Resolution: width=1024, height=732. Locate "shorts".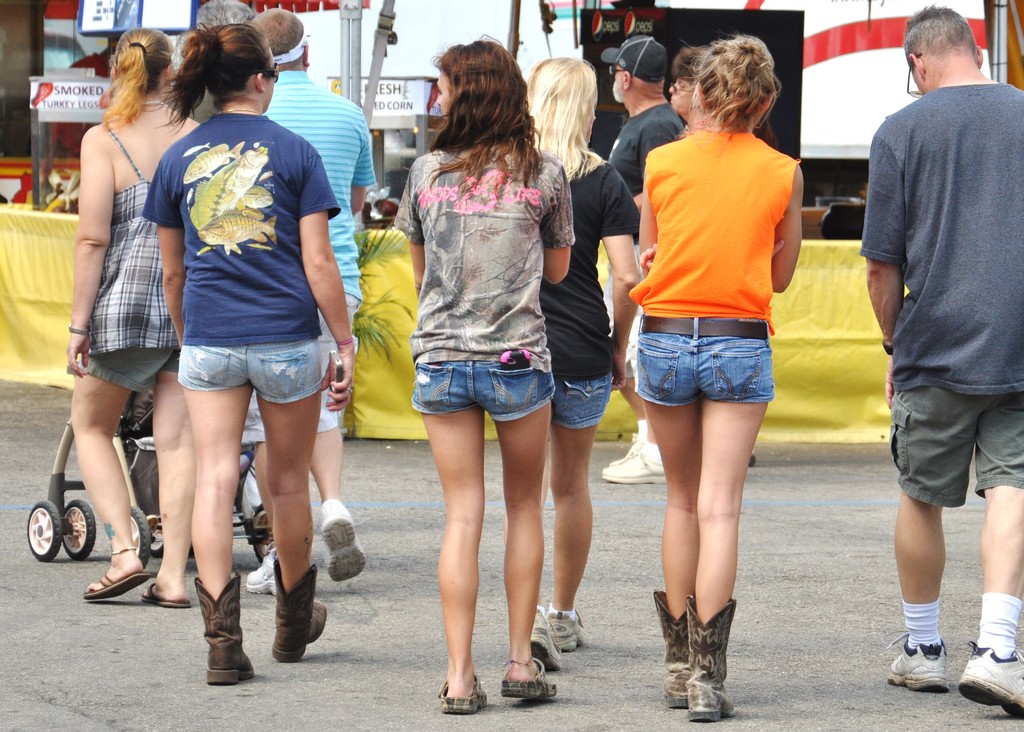
{"left": 178, "top": 343, "right": 321, "bottom": 401}.
